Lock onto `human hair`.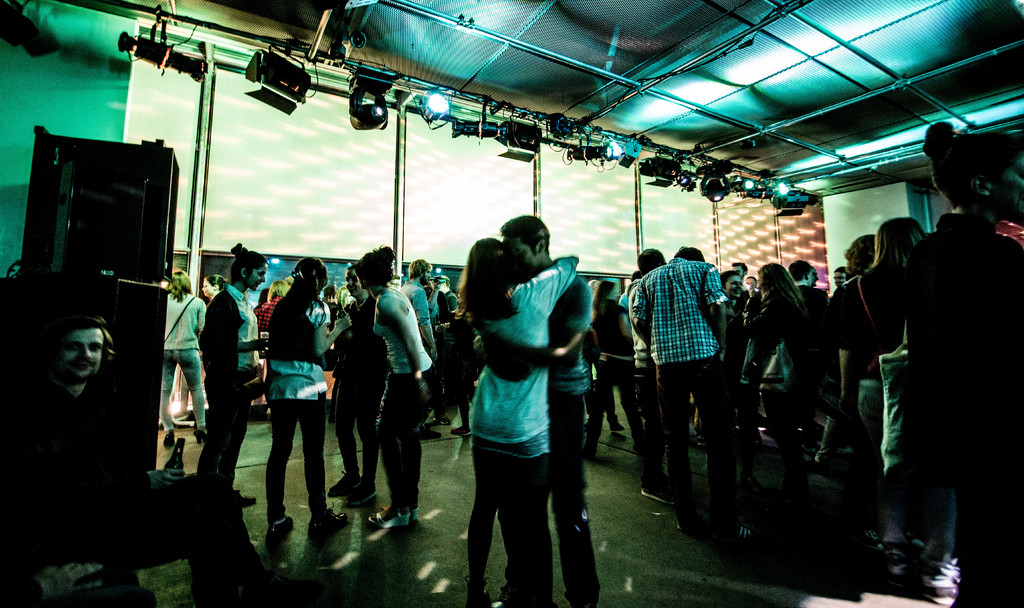
Locked: x1=832, y1=266, x2=849, y2=276.
